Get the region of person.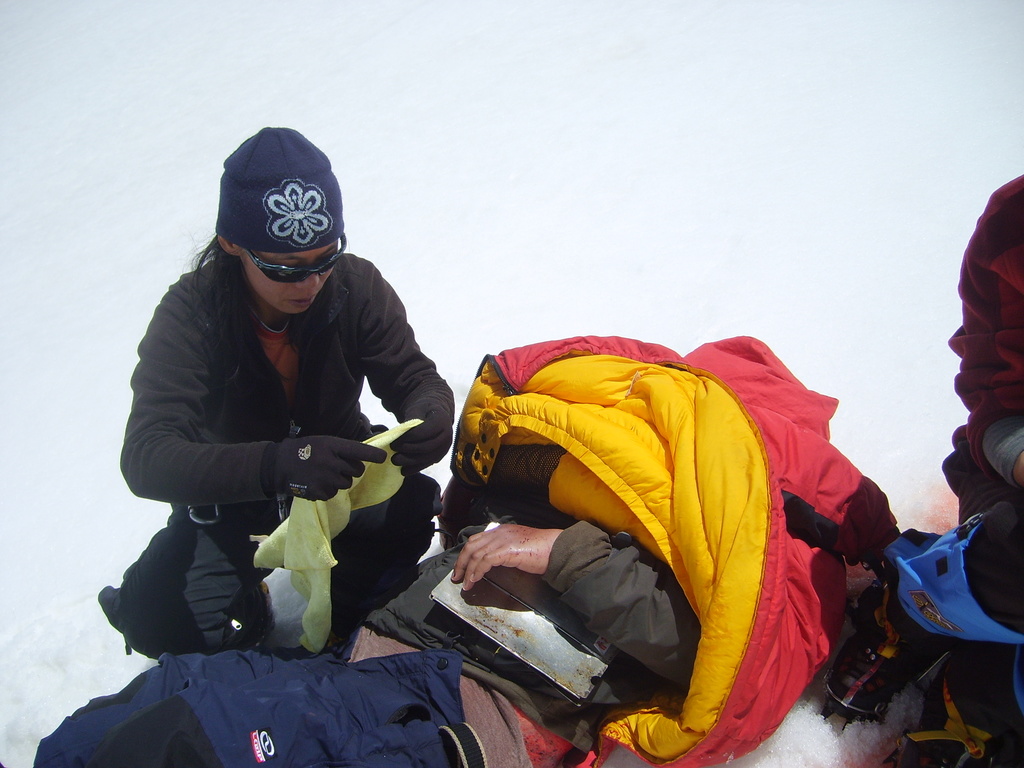
bbox(433, 444, 705, 693).
